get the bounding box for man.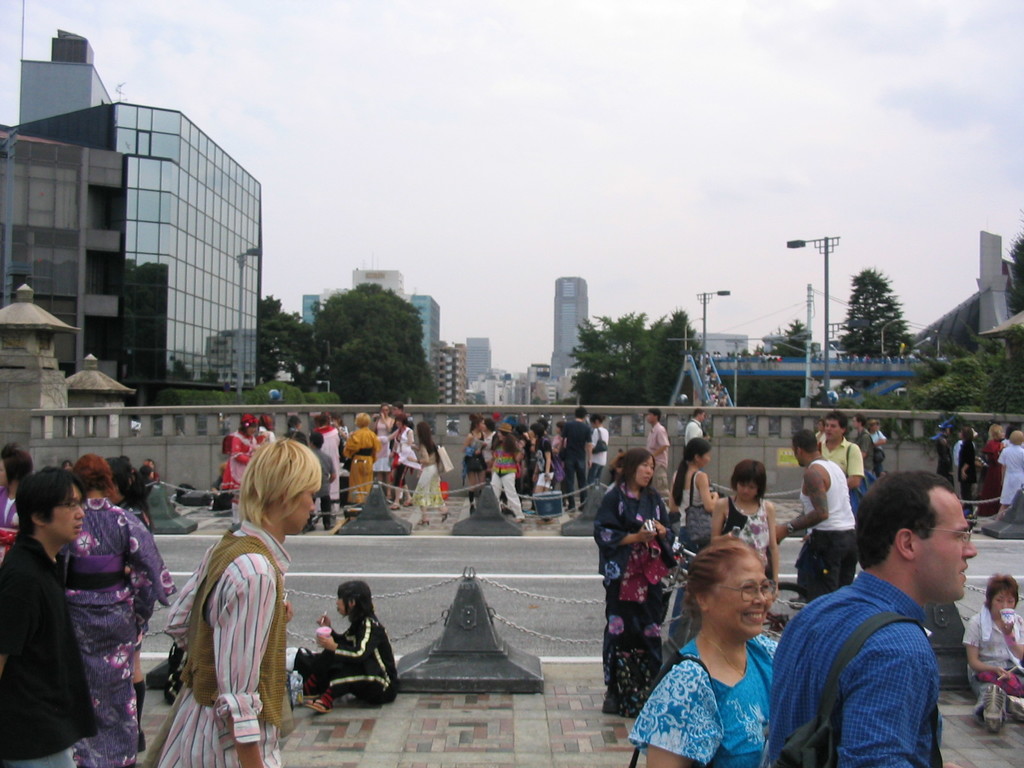
bbox=[934, 421, 954, 487].
